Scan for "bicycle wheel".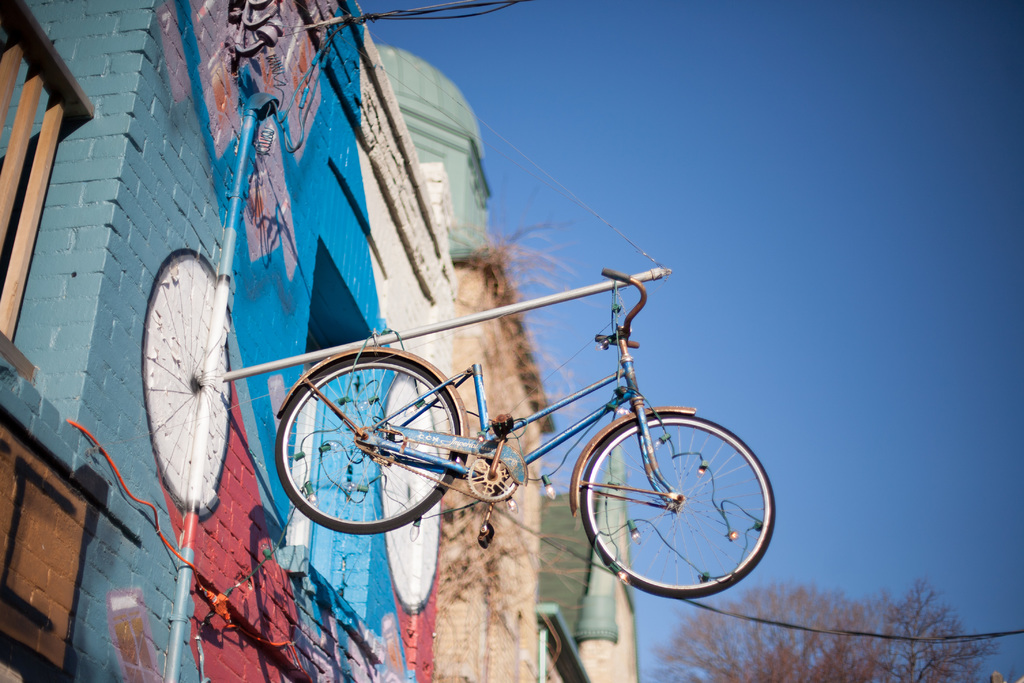
Scan result: x1=274, y1=348, x2=465, y2=538.
